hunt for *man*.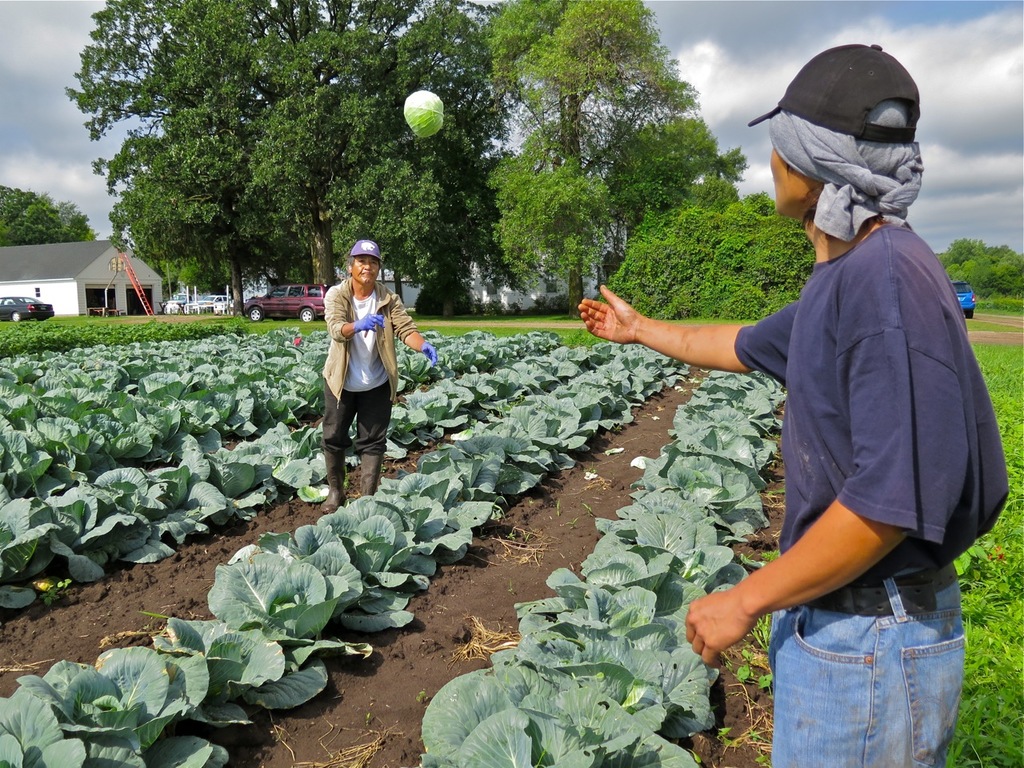
Hunted down at select_region(646, 55, 1002, 752).
